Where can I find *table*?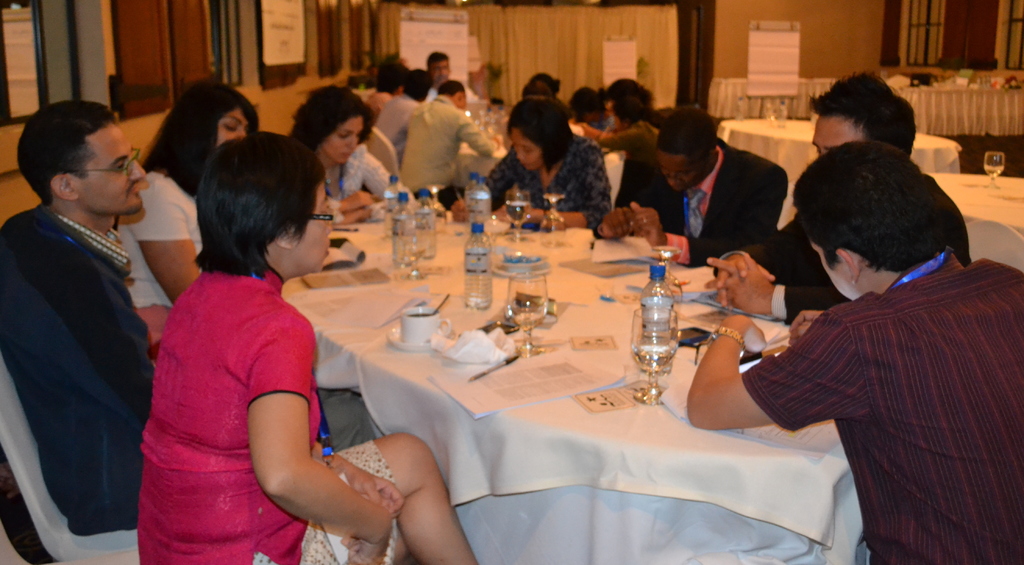
You can find it at select_region(717, 118, 966, 183).
